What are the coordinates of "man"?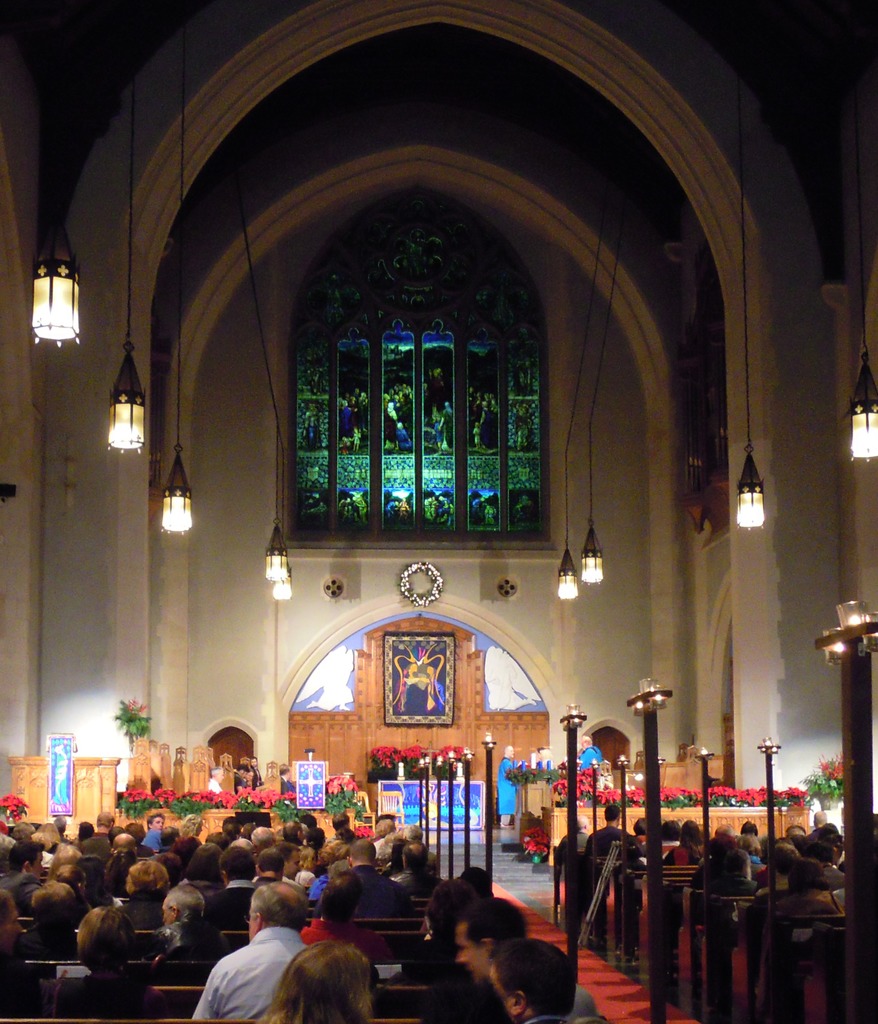
<bbox>495, 938, 591, 1023</bbox>.
